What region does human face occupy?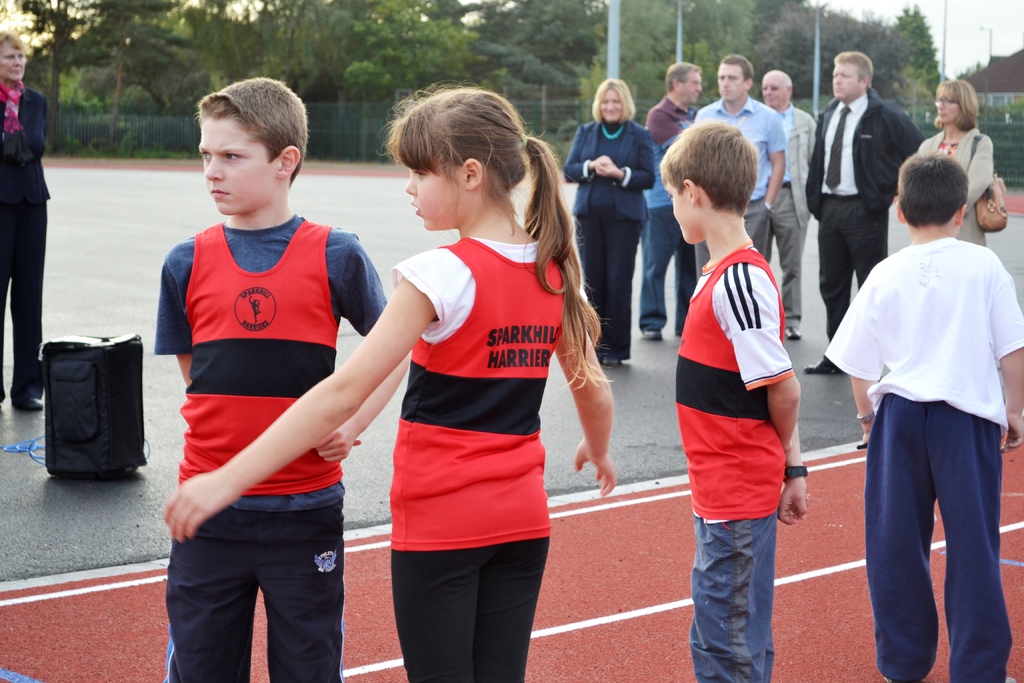
[left=664, top=185, right=691, bottom=243].
